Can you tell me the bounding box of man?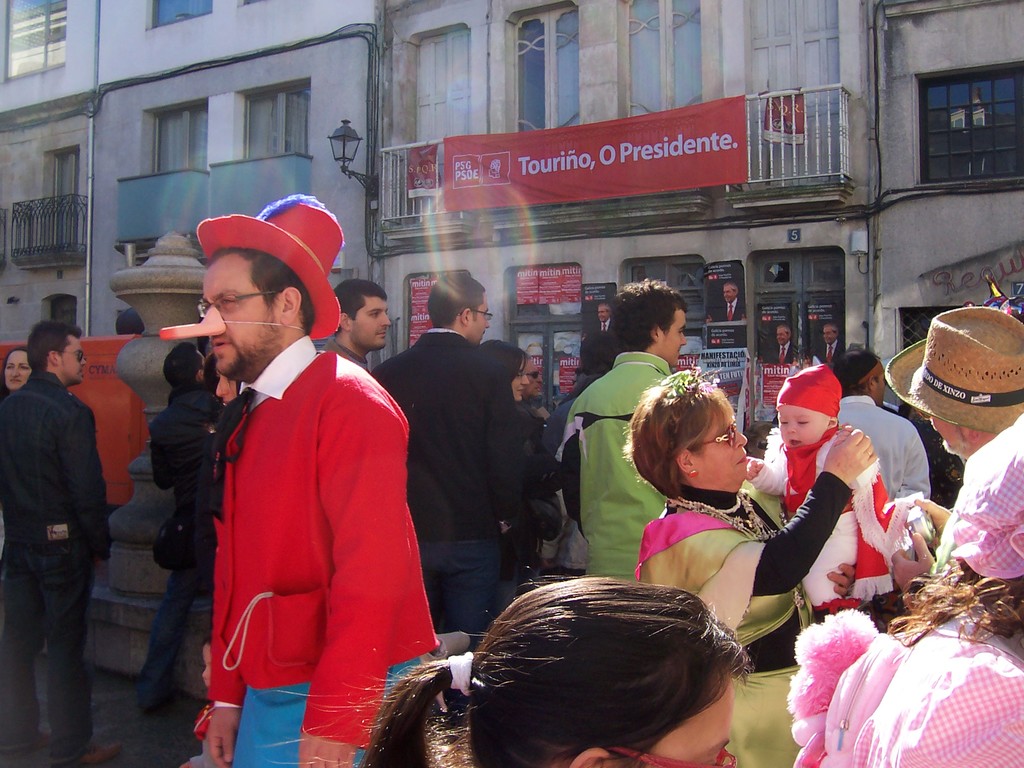
[0,319,124,767].
